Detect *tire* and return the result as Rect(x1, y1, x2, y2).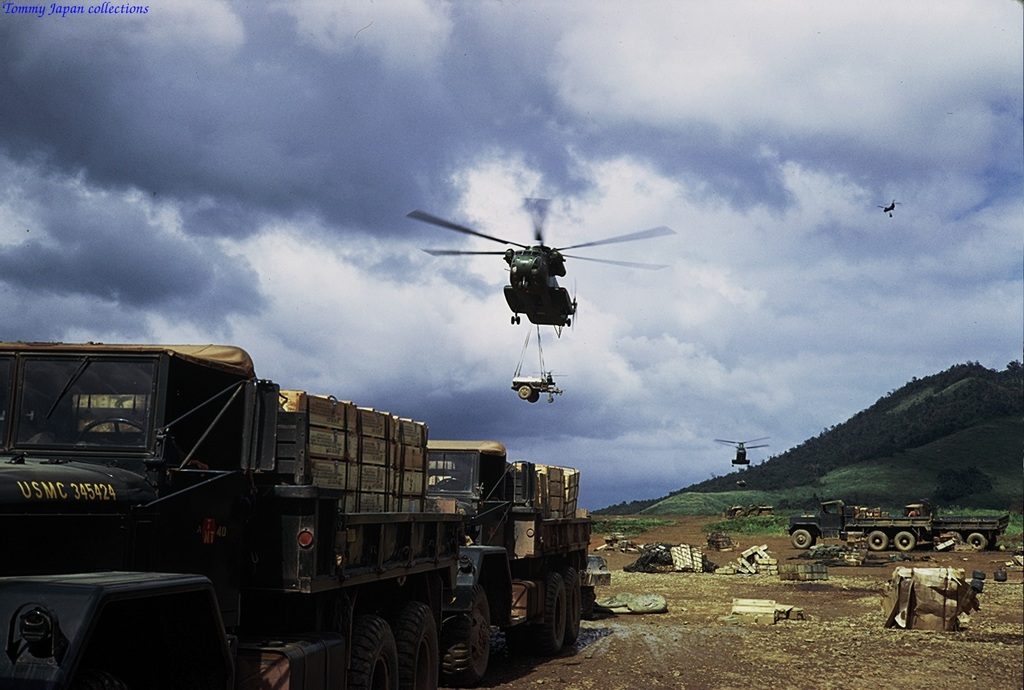
Rect(394, 601, 447, 689).
